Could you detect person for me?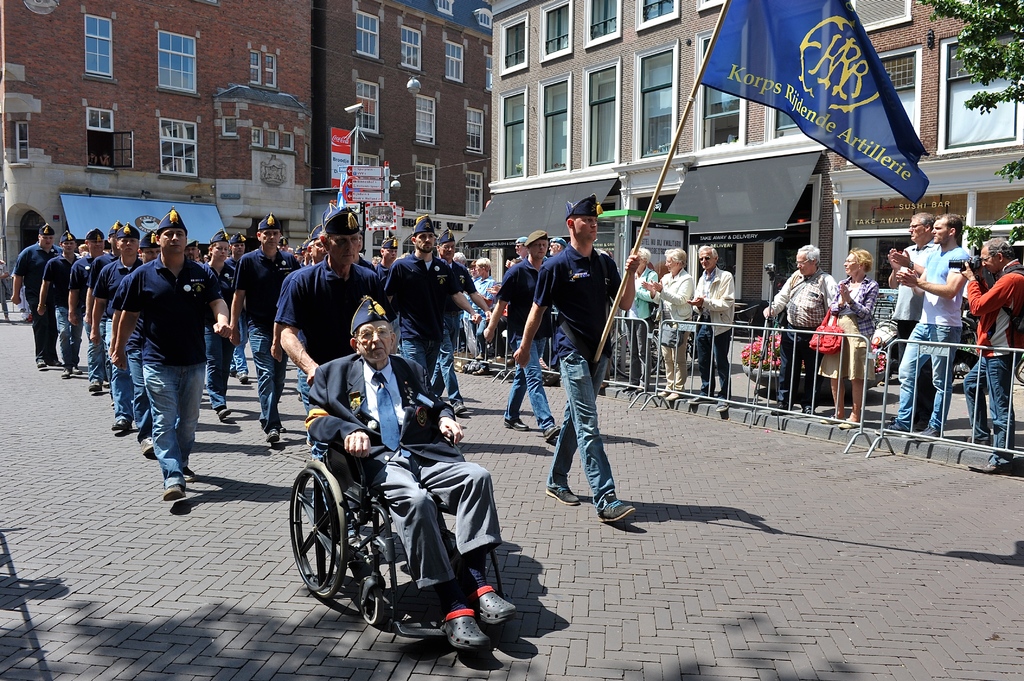
Detection result: (307,298,522,662).
